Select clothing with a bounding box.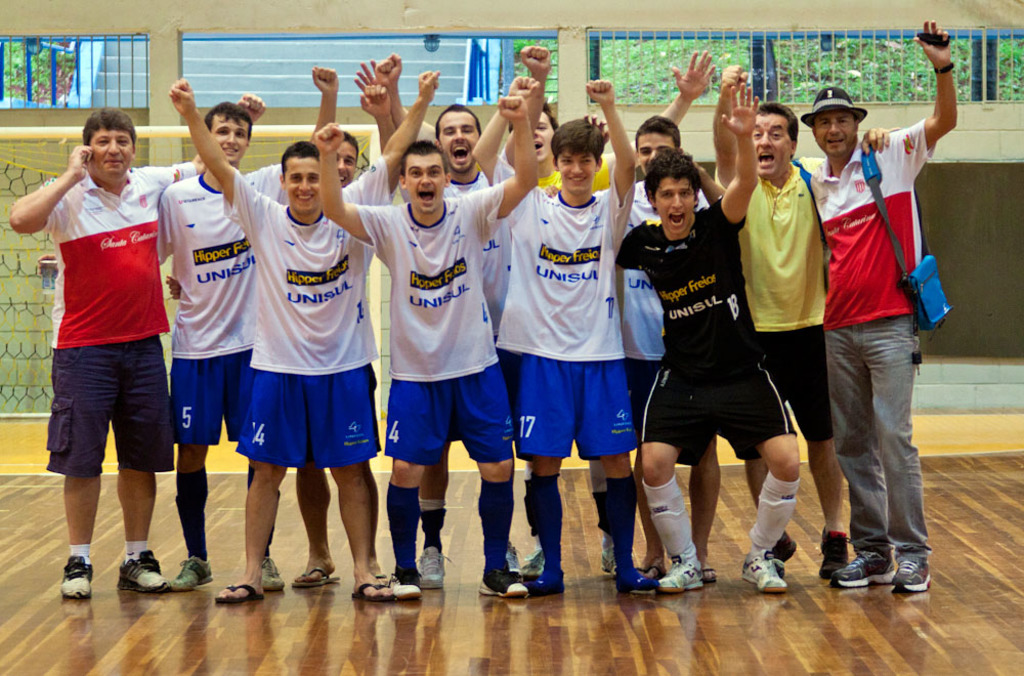
{"x1": 497, "y1": 153, "x2": 638, "y2": 464}.
